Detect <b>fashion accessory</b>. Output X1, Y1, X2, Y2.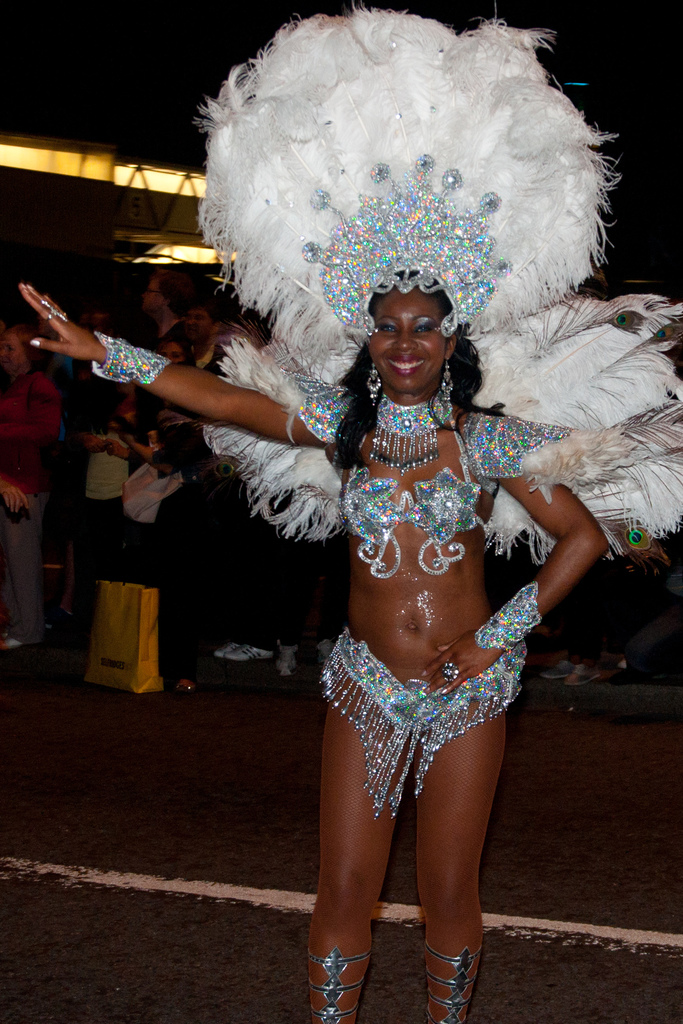
477, 573, 552, 657.
